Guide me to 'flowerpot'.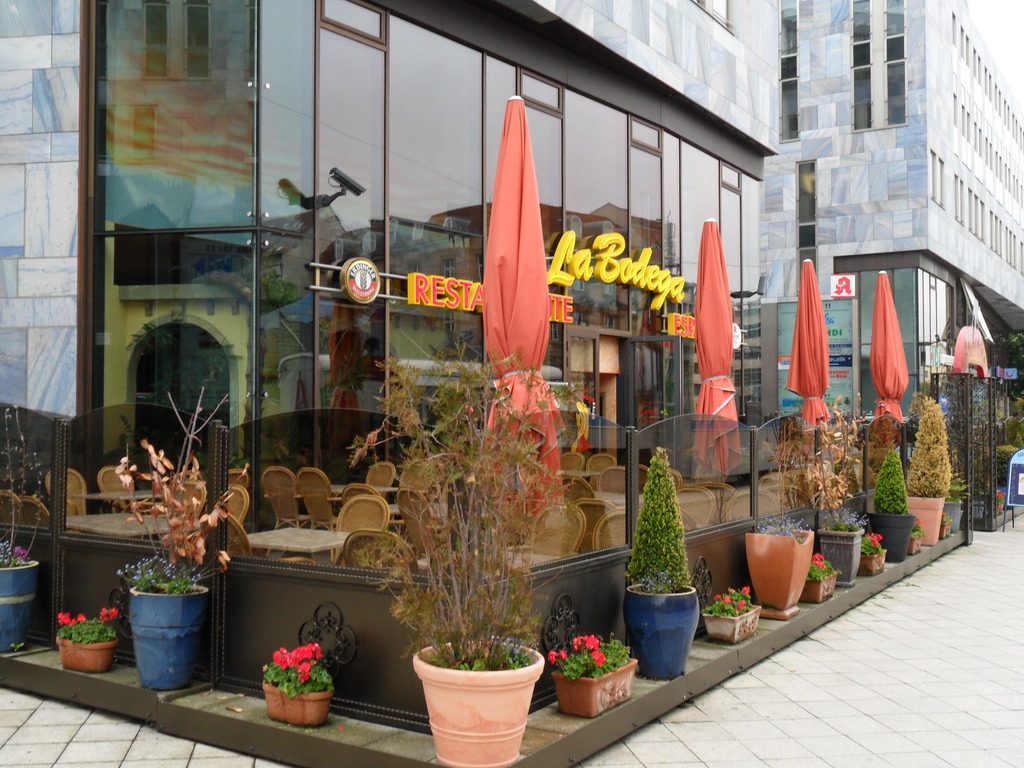
Guidance: 806/565/846/604.
